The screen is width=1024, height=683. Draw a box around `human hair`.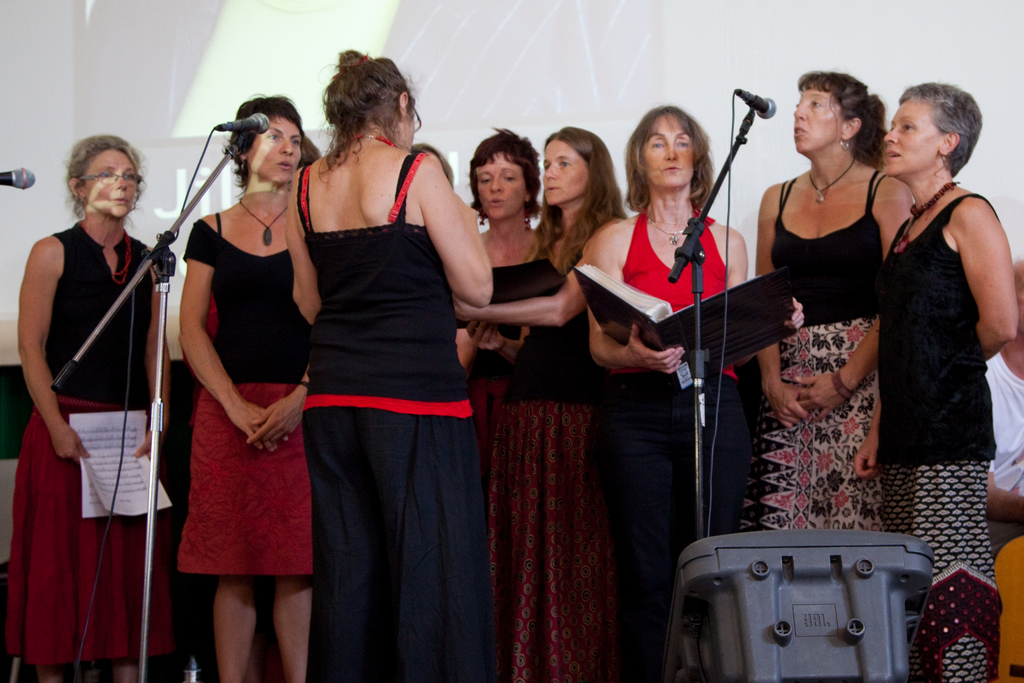
<box>622,103,714,214</box>.
